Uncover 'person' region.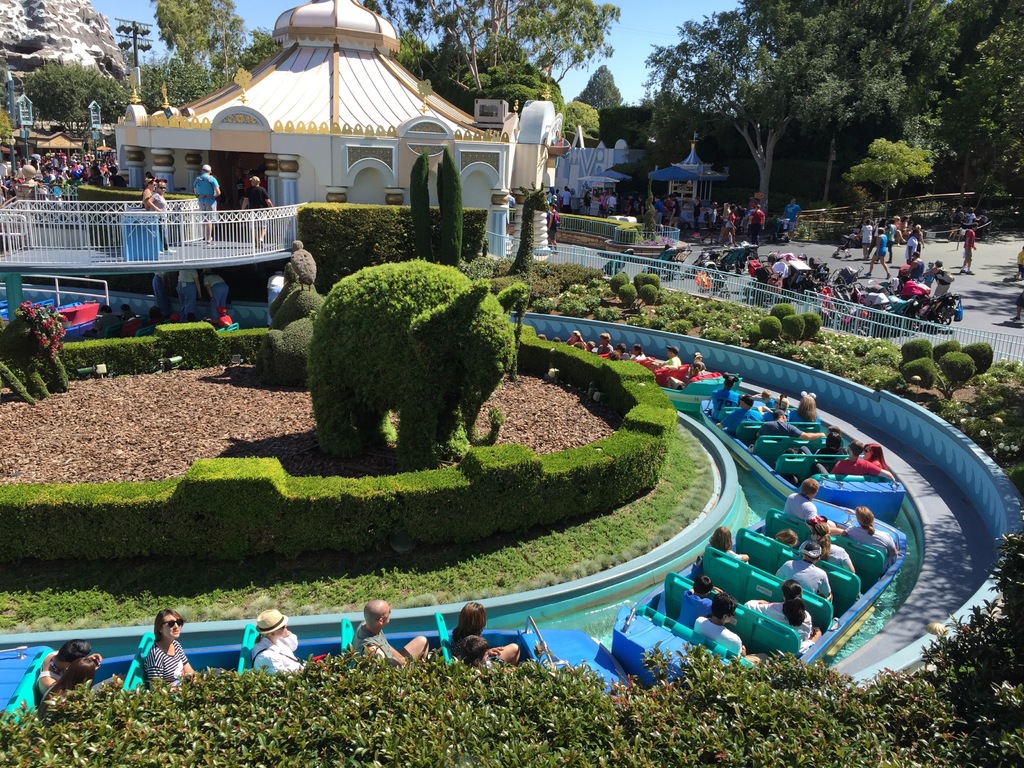
Uncovered: 711/529/756/565.
